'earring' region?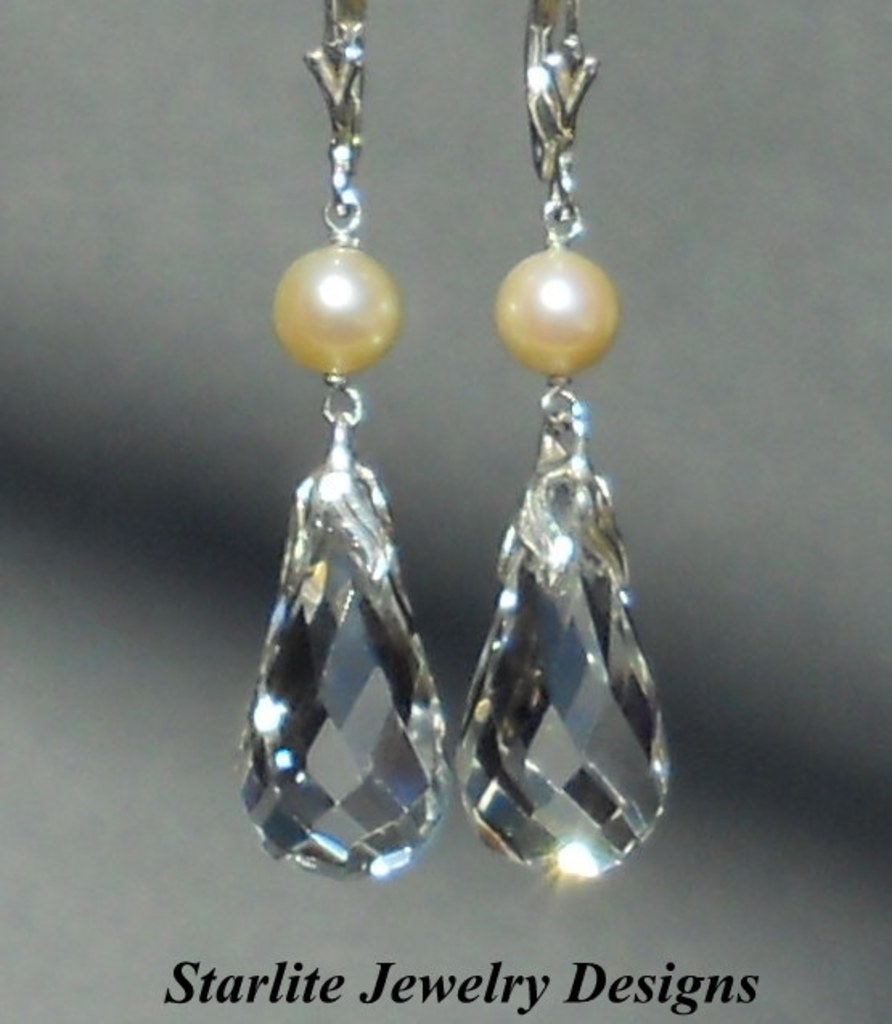
bbox=(231, 0, 447, 881)
